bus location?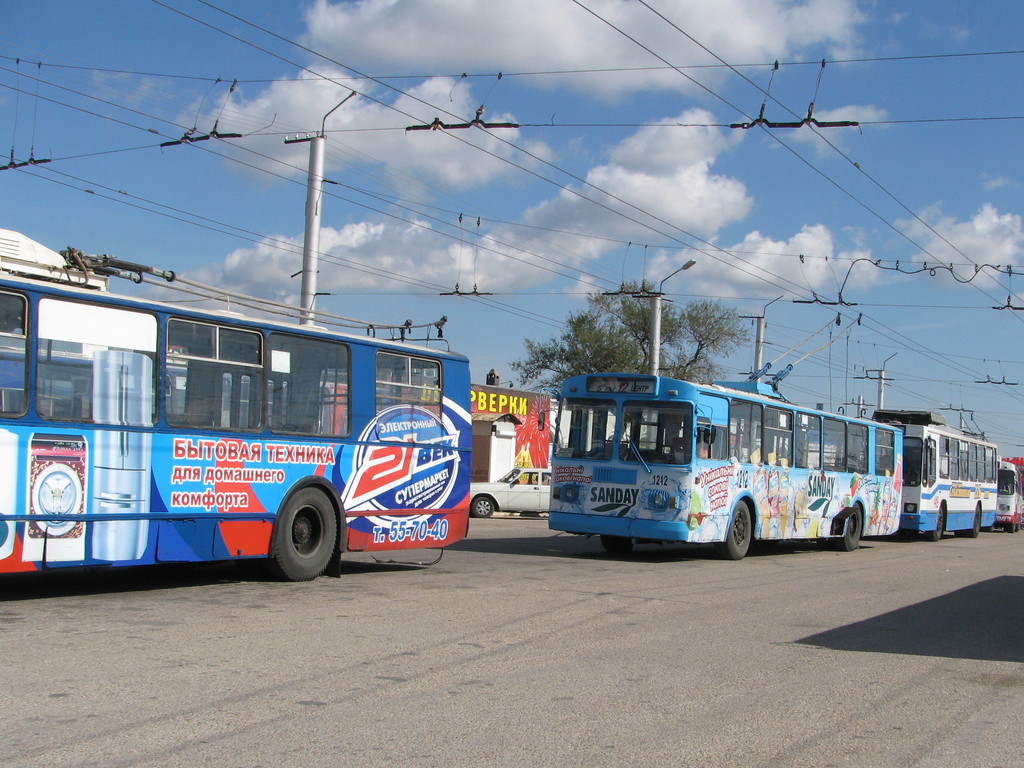
<box>1001,459,1023,532</box>
